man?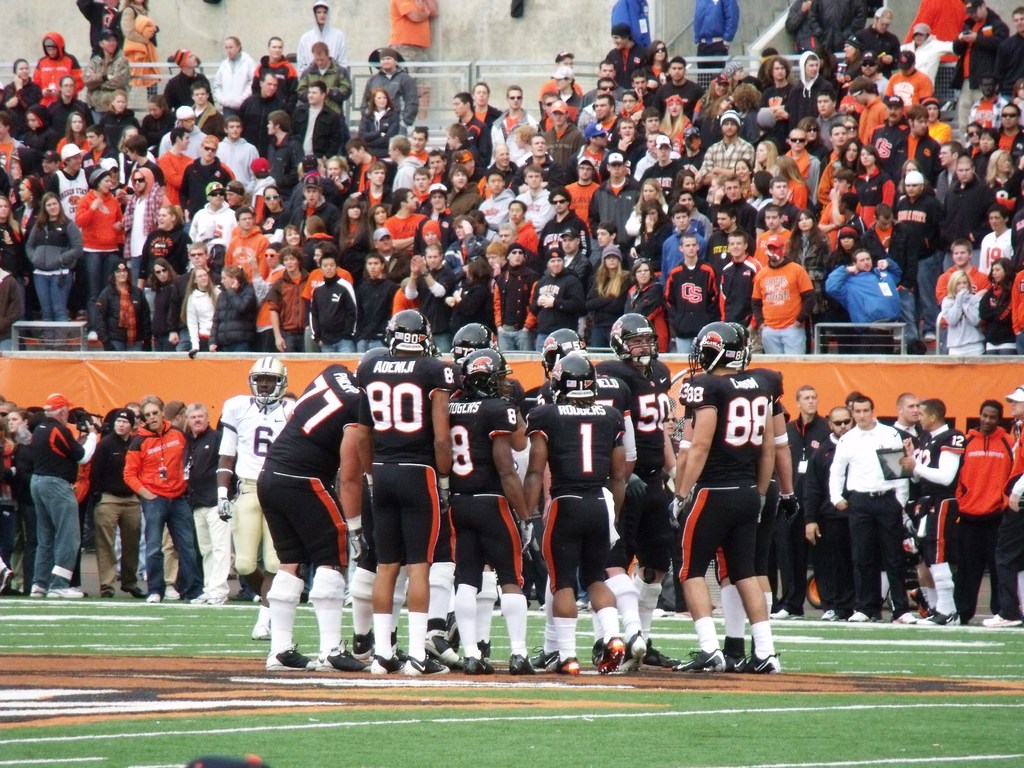
bbox=(420, 221, 459, 271)
